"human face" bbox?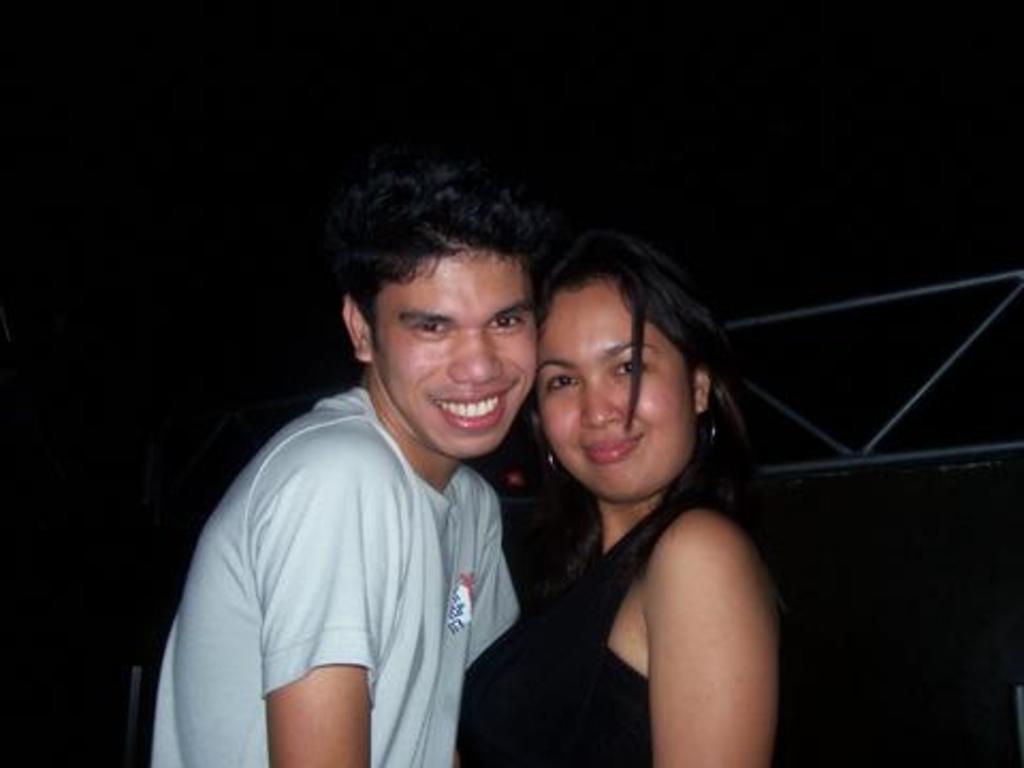
(535,284,698,499)
